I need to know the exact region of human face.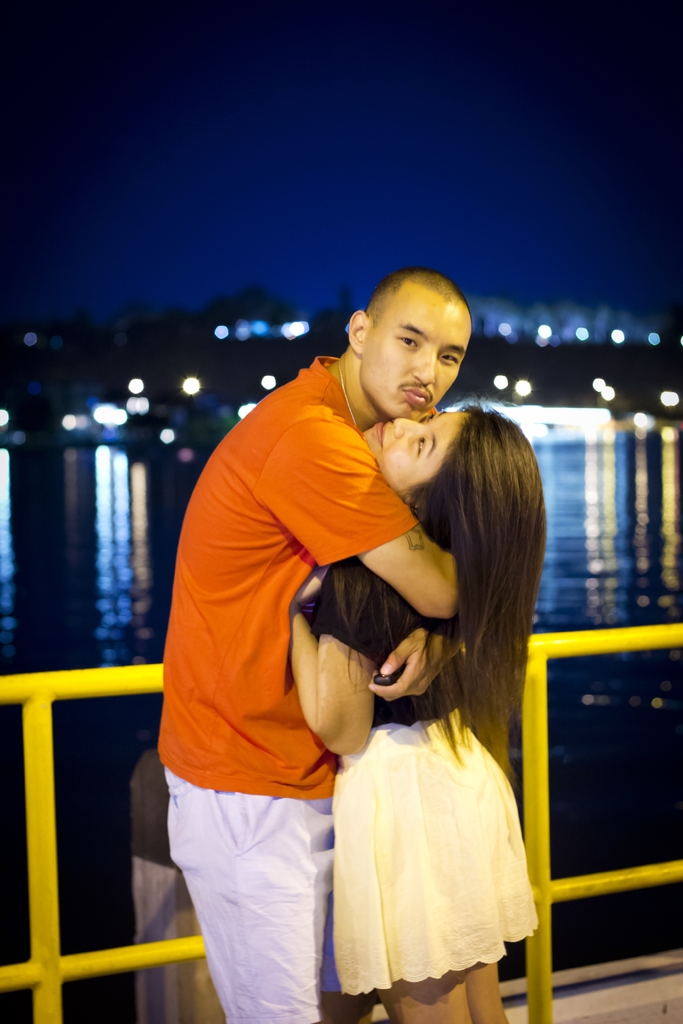
Region: locate(359, 414, 464, 502).
